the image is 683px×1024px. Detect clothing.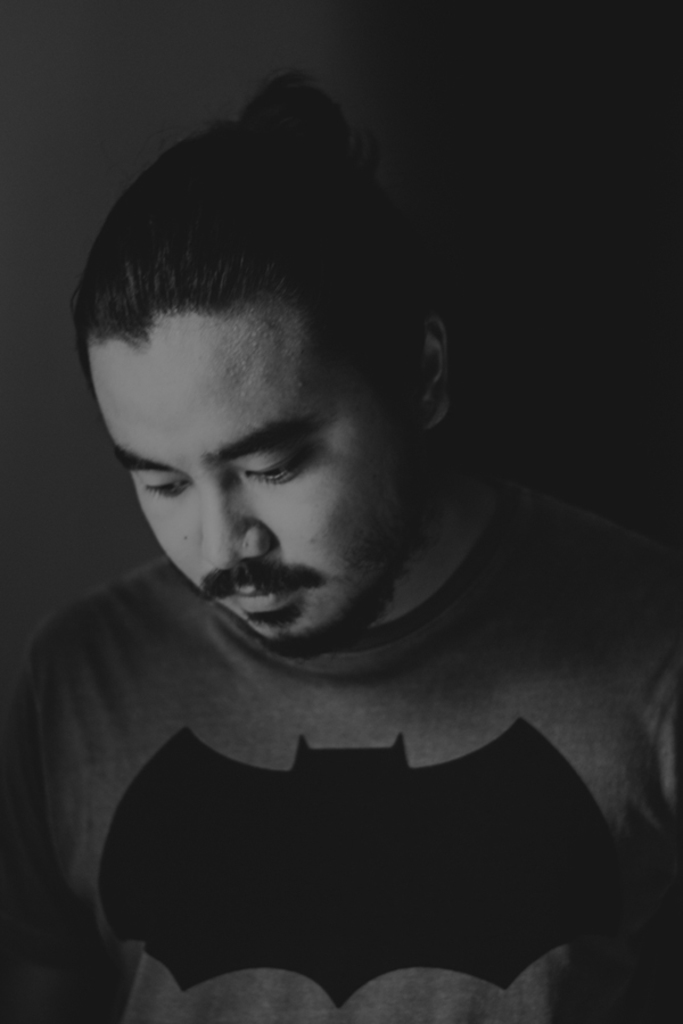
Detection: 0, 481, 682, 1023.
